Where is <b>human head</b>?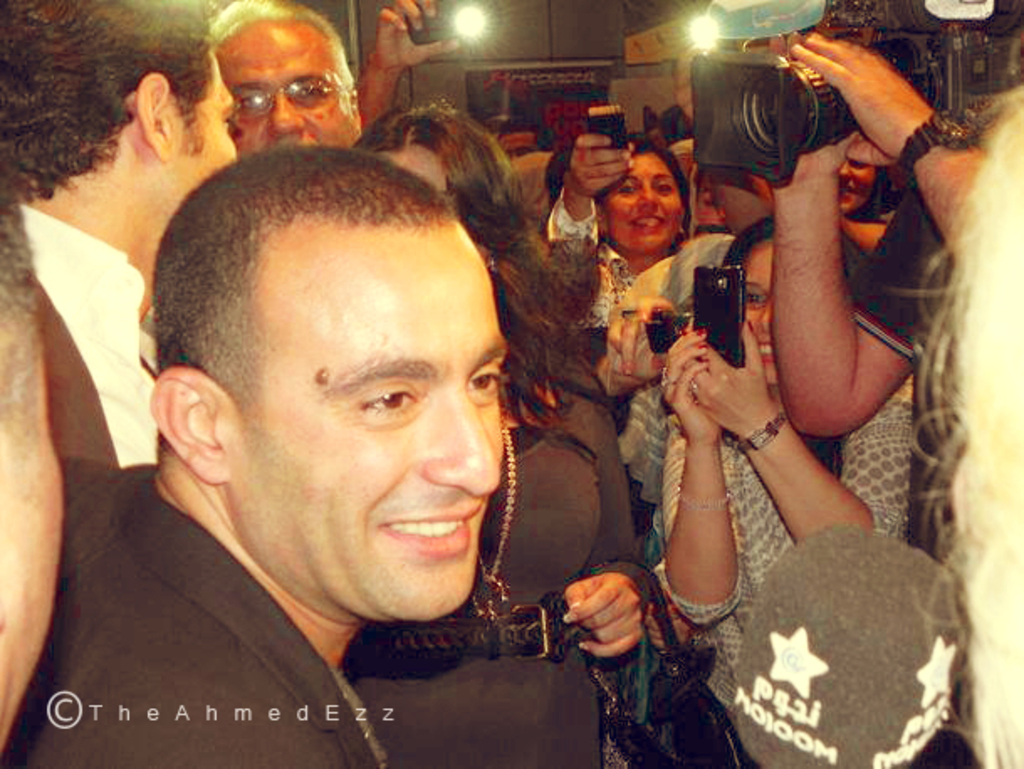
region(0, 0, 247, 319).
